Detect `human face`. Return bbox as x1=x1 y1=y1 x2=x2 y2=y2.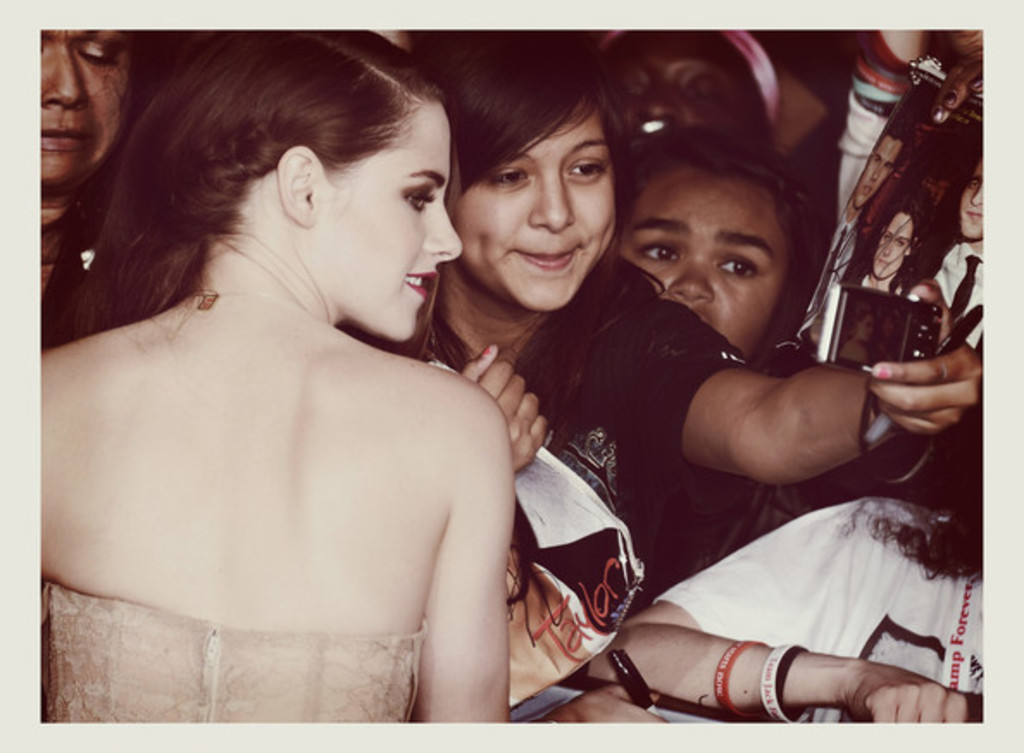
x1=857 y1=136 x2=900 y2=207.
